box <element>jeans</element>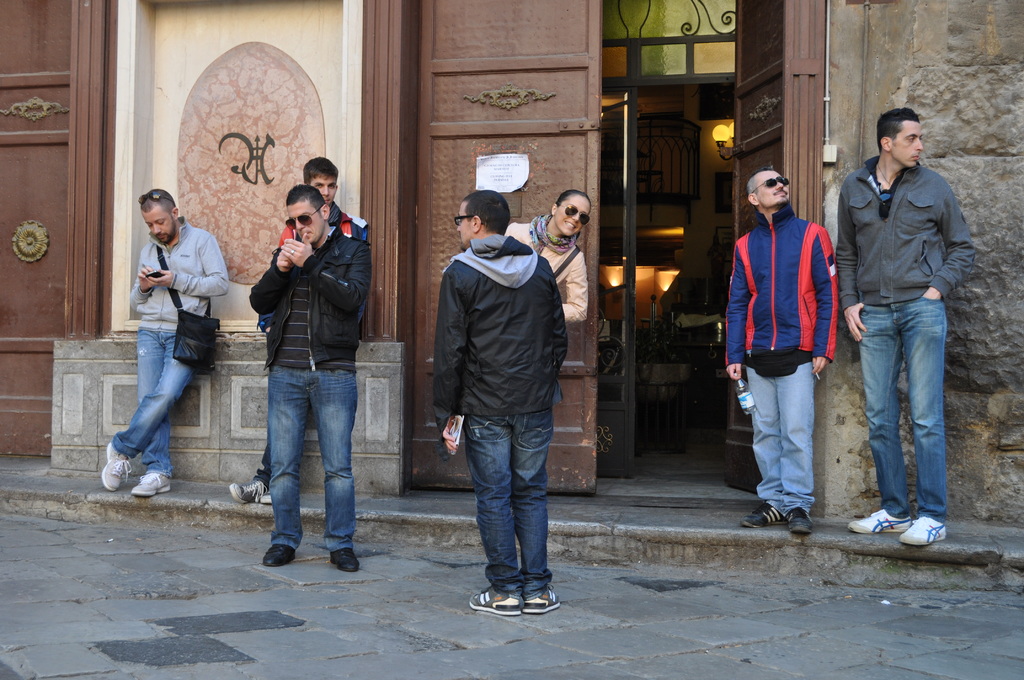
Rect(859, 292, 950, 523)
